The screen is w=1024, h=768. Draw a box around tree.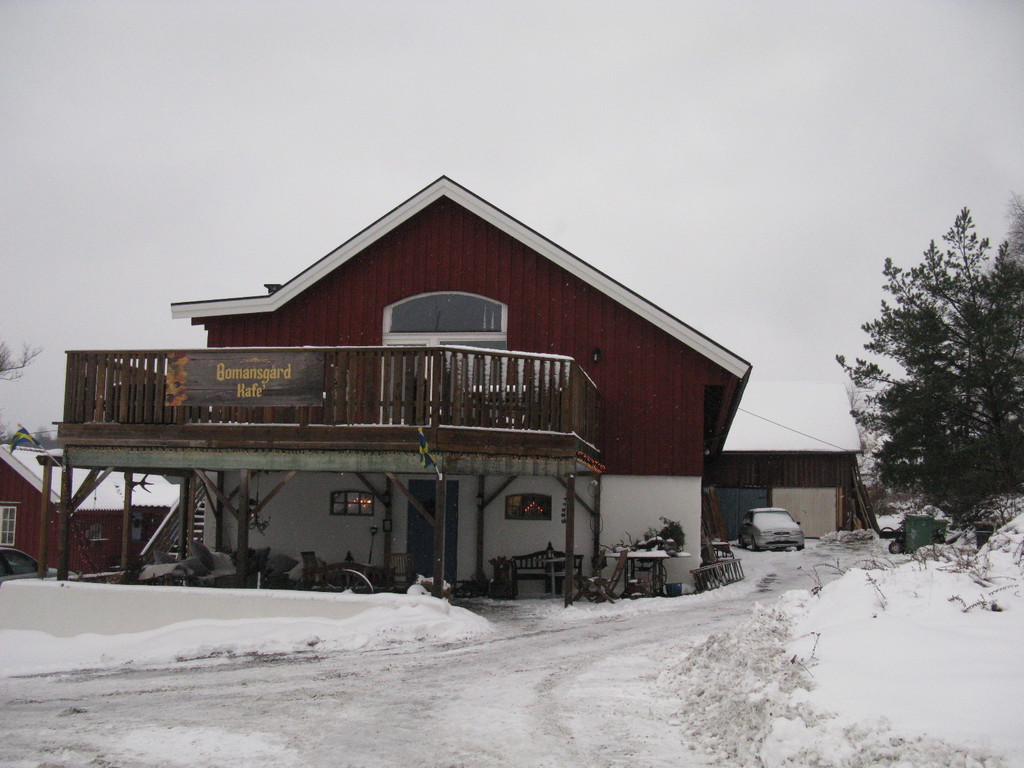
detection(0, 332, 44, 379).
